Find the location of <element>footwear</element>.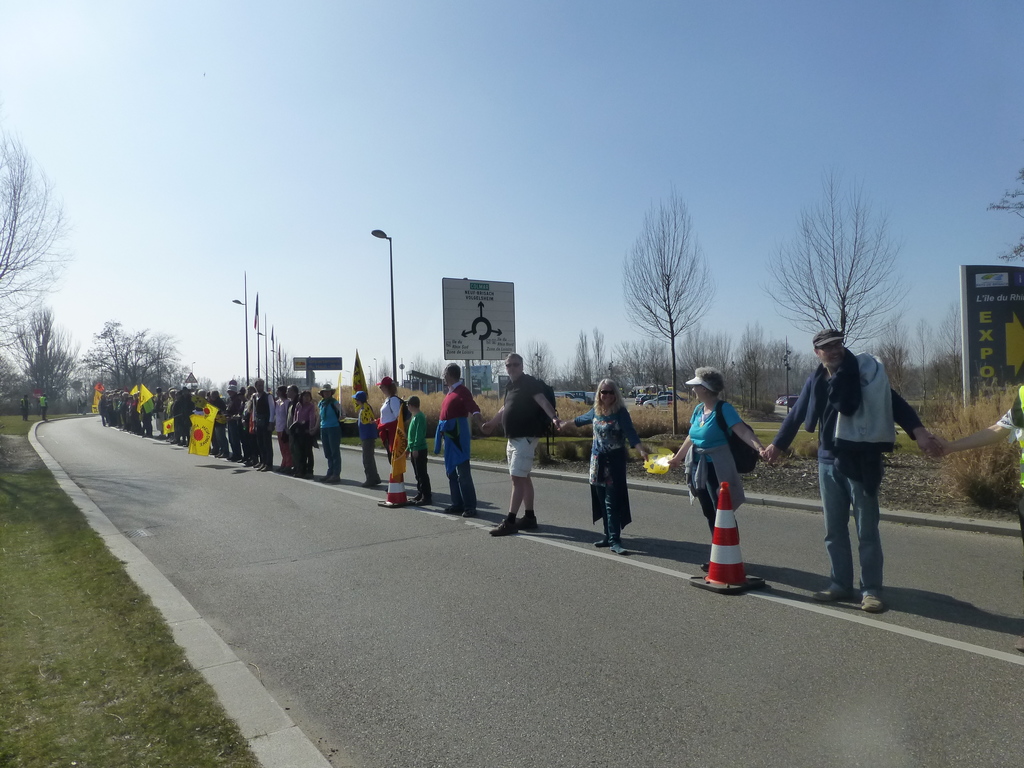
Location: (x1=326, y1=470, x2=340, y2=484).
